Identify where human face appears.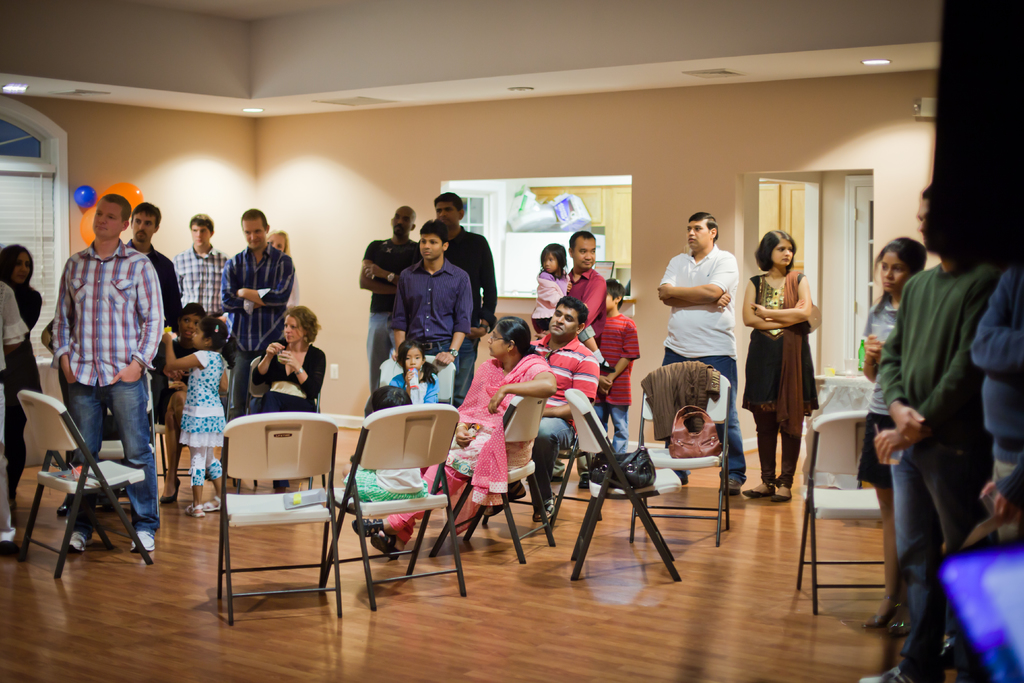
Appears at <box>282,311,307,344</box>.
